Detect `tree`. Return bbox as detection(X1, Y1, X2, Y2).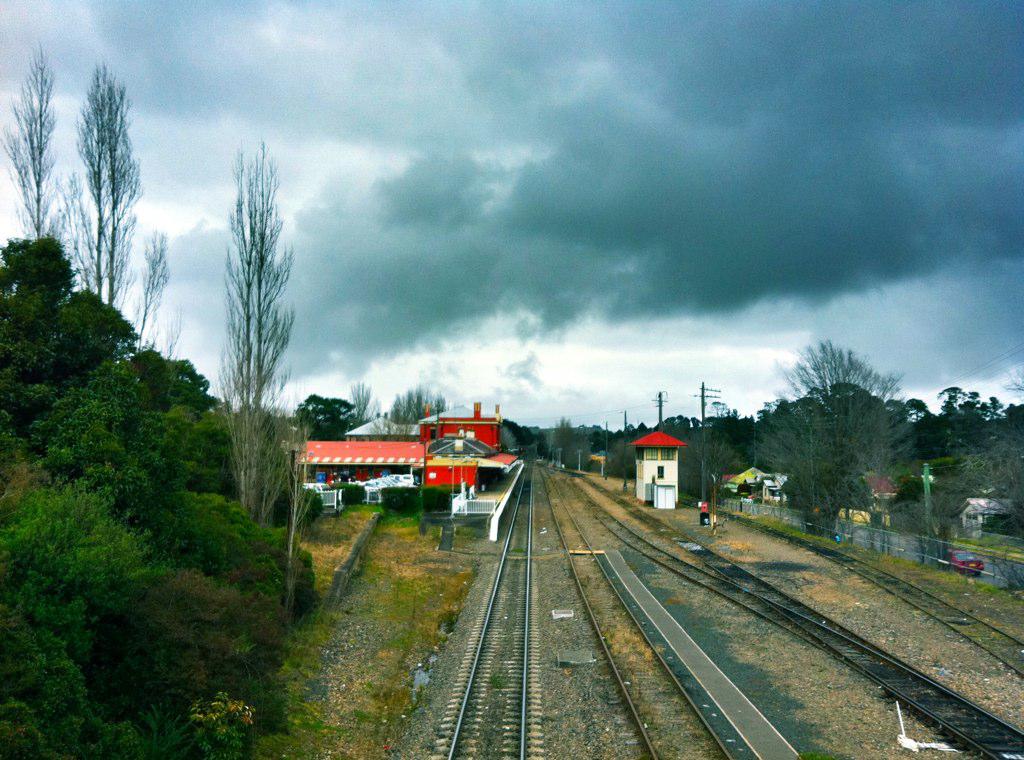
detection(345, 371, 382, 429).
